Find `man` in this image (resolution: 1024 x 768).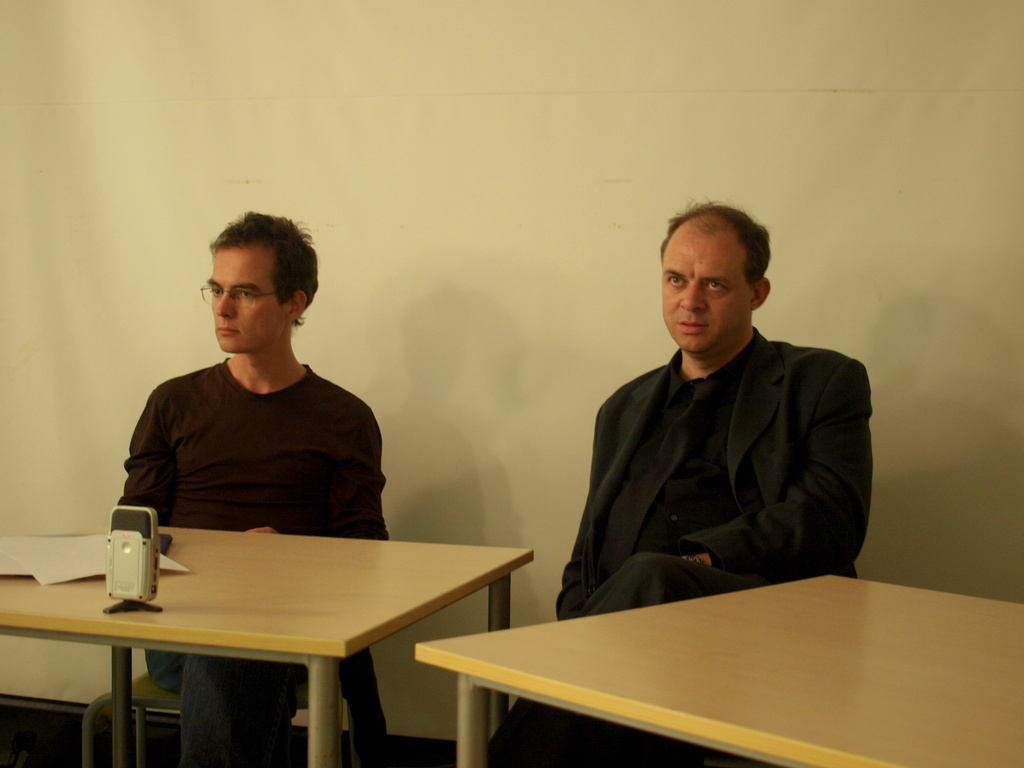
x1=535 y1=205 x2=890 y2=635.
